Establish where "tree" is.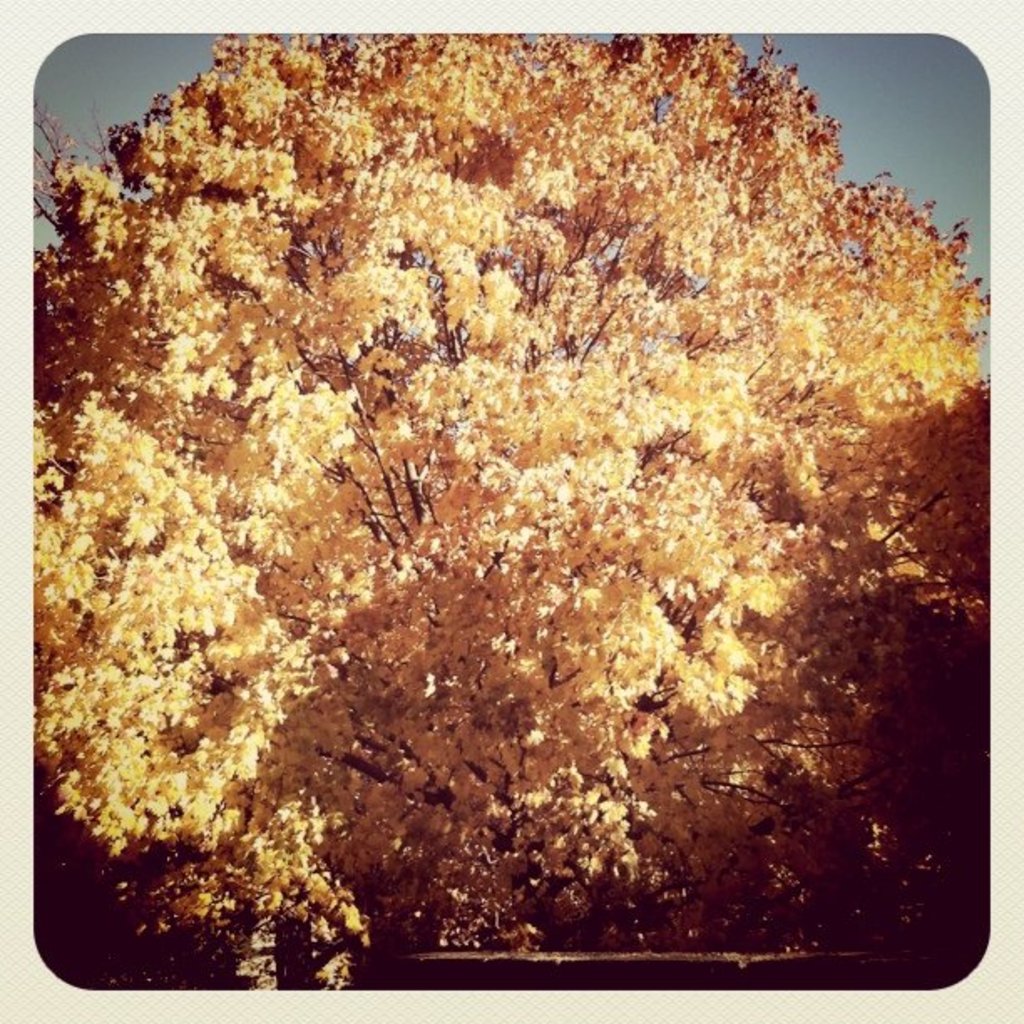
Established at [left=25, top=30, right=991, bottom=965].
